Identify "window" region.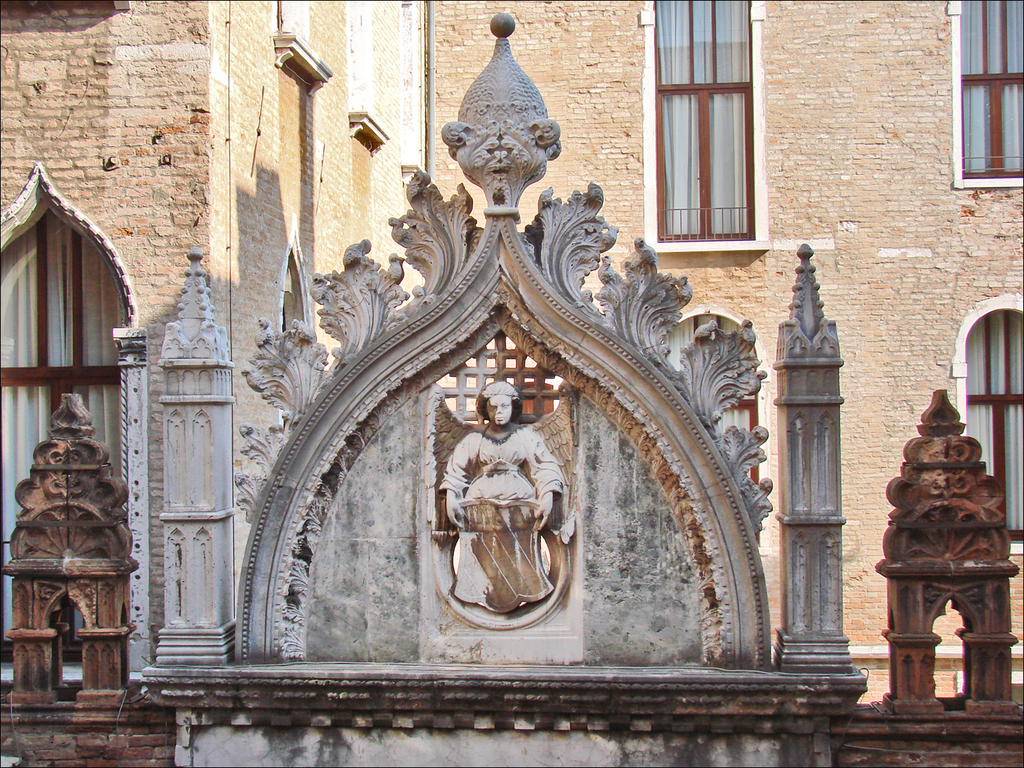
Region: [629,19,771,274].
